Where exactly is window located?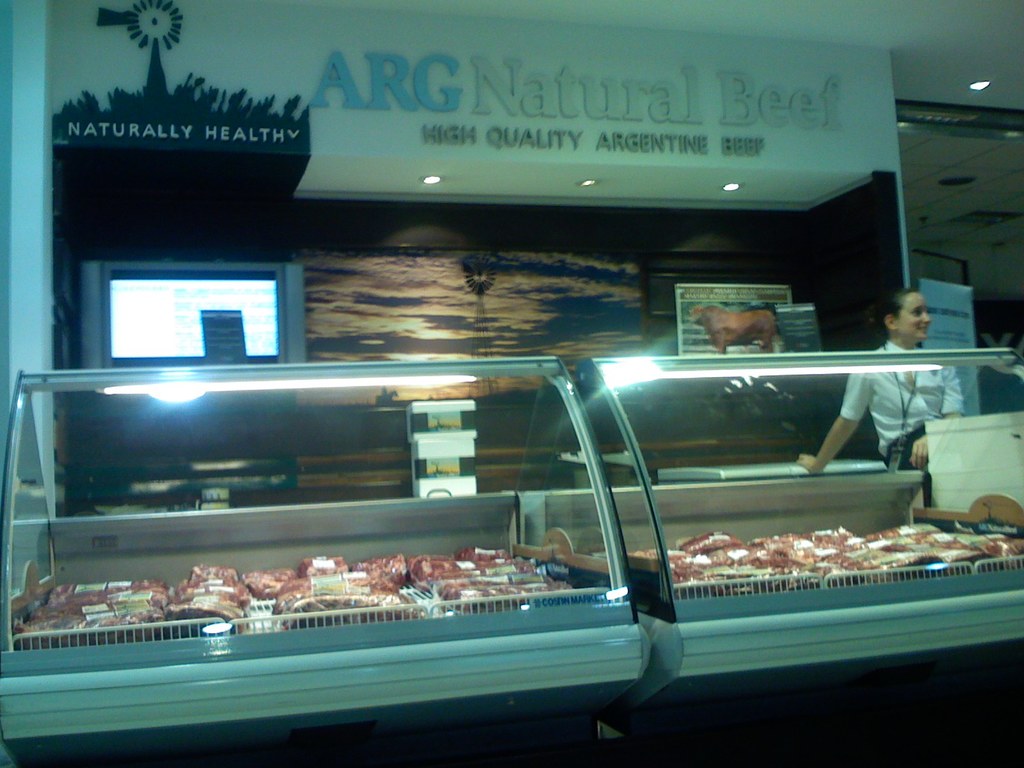
Its bounding box is x1=110 y1=277 x2=275 y2=355.
